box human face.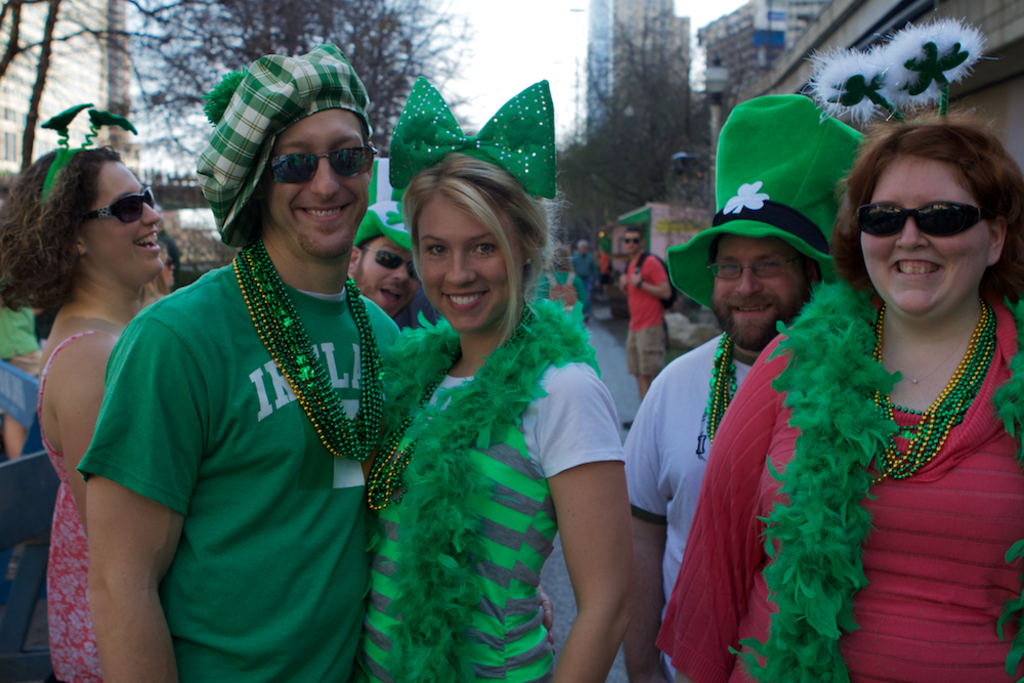
rect(268, 104, 371, 254).
